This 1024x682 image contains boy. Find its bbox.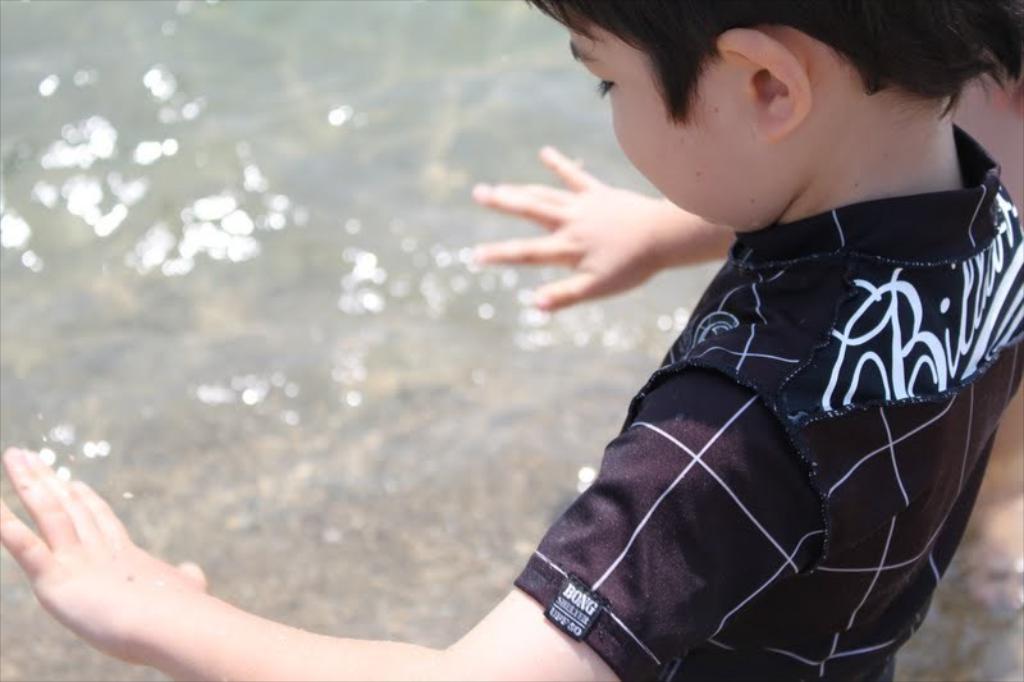
left=0, top=0, right=1023, bottom=681.
